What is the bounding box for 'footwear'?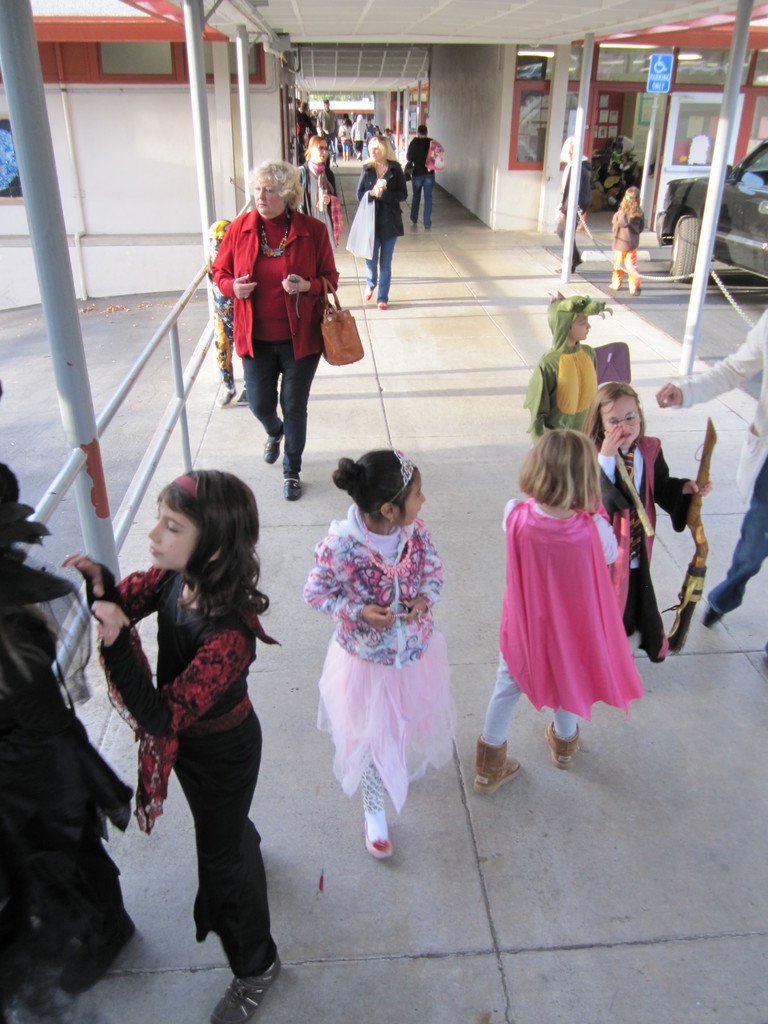
select_region(278, 478, 300, 497).
